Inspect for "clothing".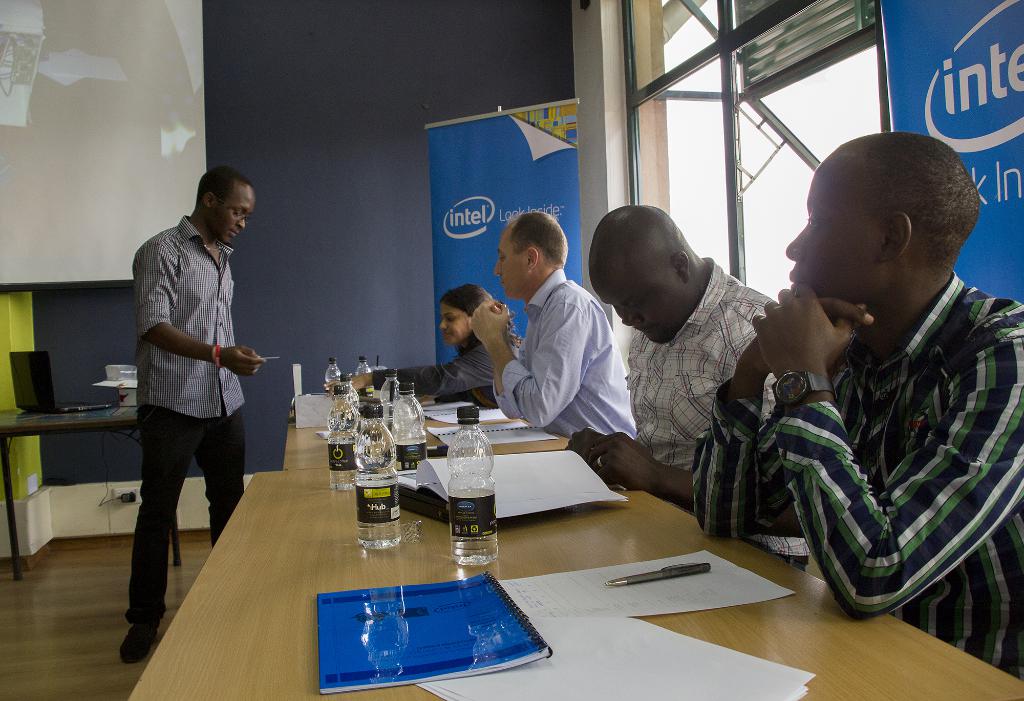
Inspection: 695:271:1023:686.
